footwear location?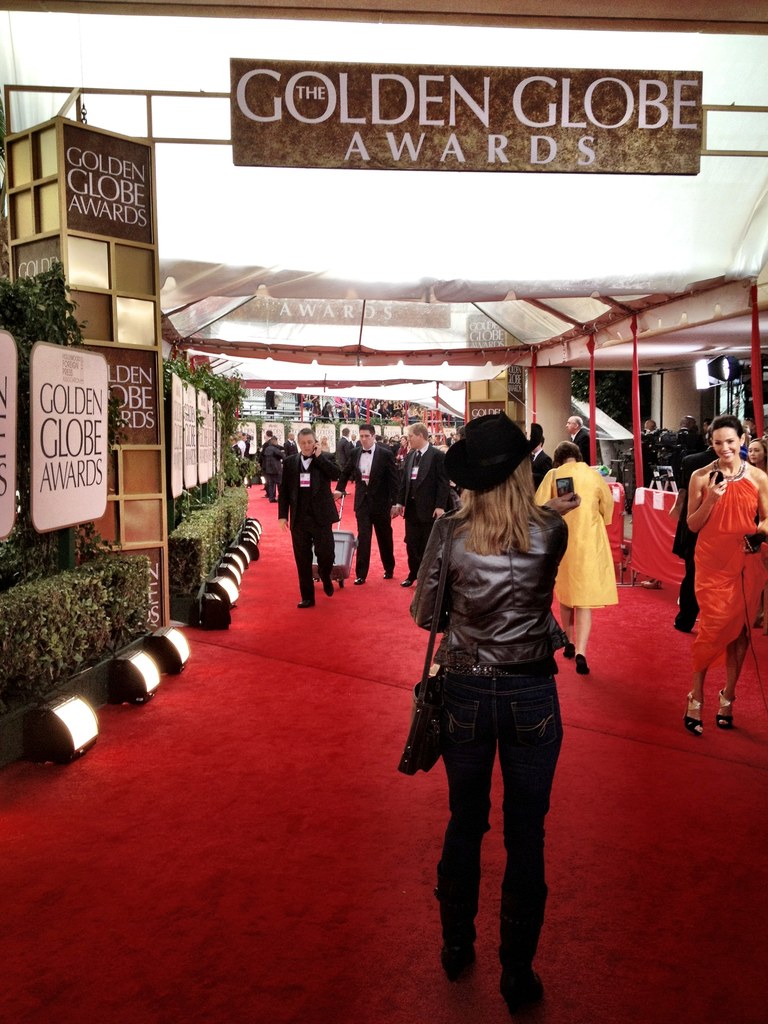
(382, 567, 394, 578)
